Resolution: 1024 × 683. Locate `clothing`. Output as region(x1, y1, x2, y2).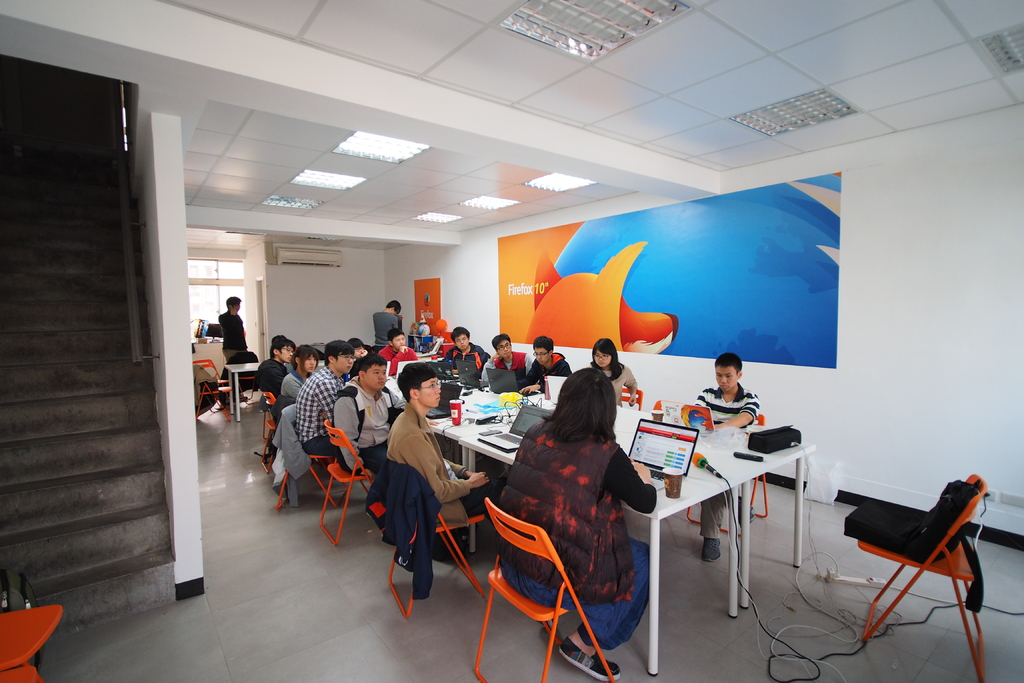
region(500, 418, 658, 650).
